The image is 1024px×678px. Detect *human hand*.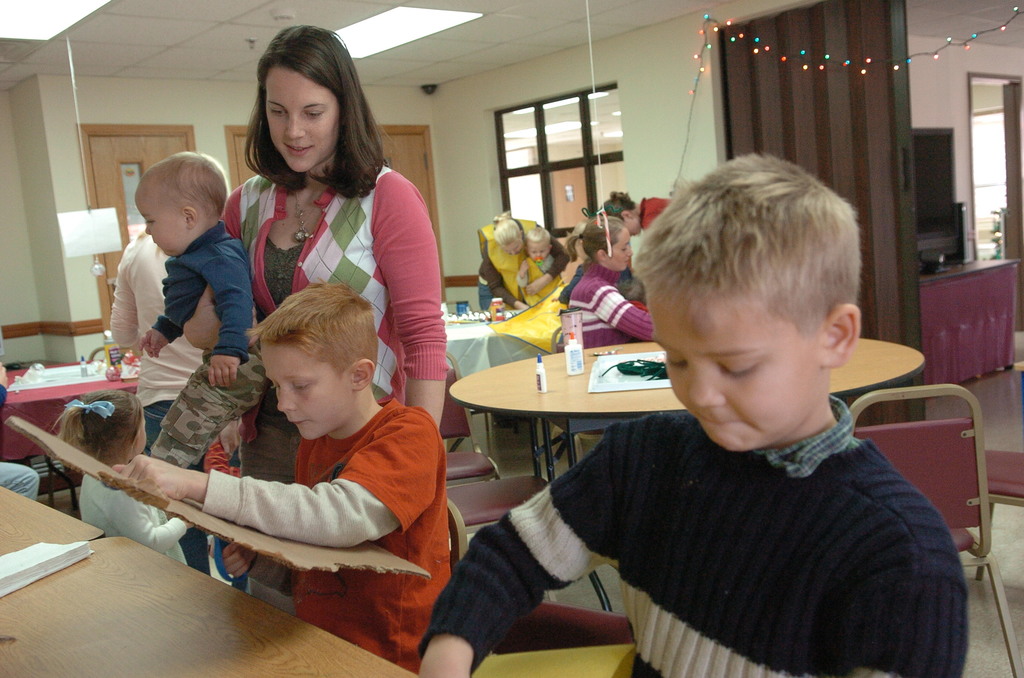
Detection: locate(418, 642, 468, 677).
